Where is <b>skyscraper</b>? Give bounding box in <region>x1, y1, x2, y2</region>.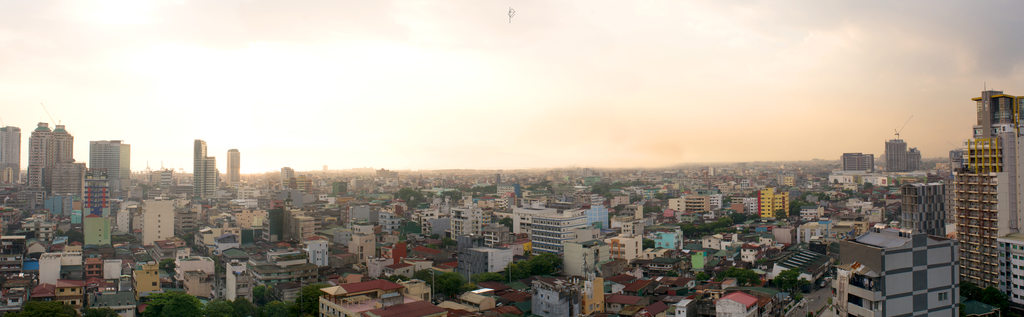
<region>50, 119, 79, 189</region>.
